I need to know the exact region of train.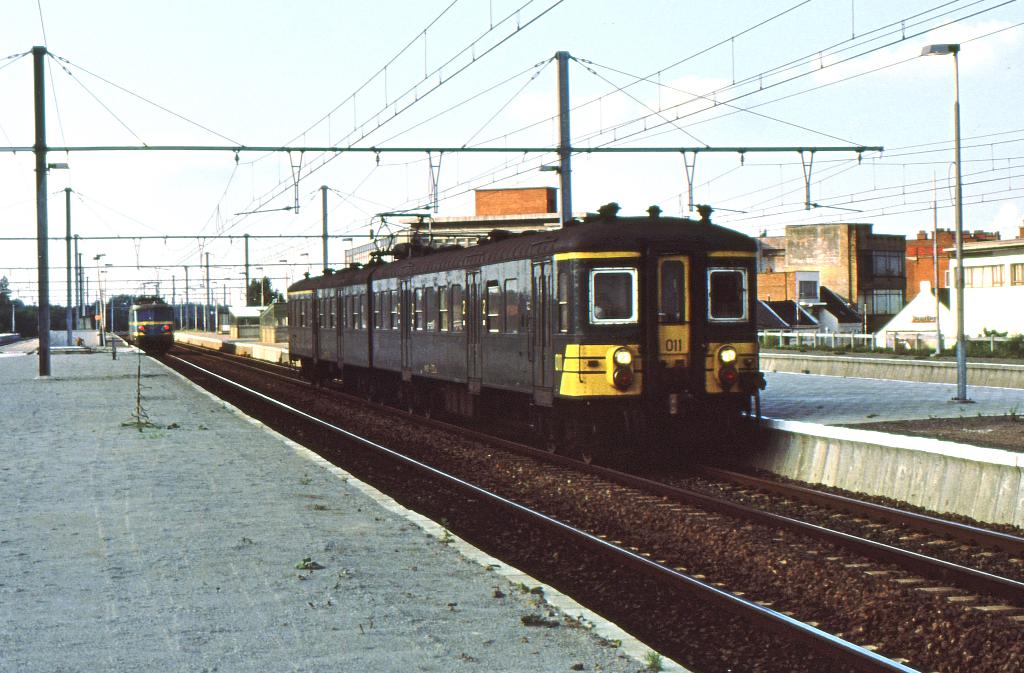
Region: [127,298,175,357].
